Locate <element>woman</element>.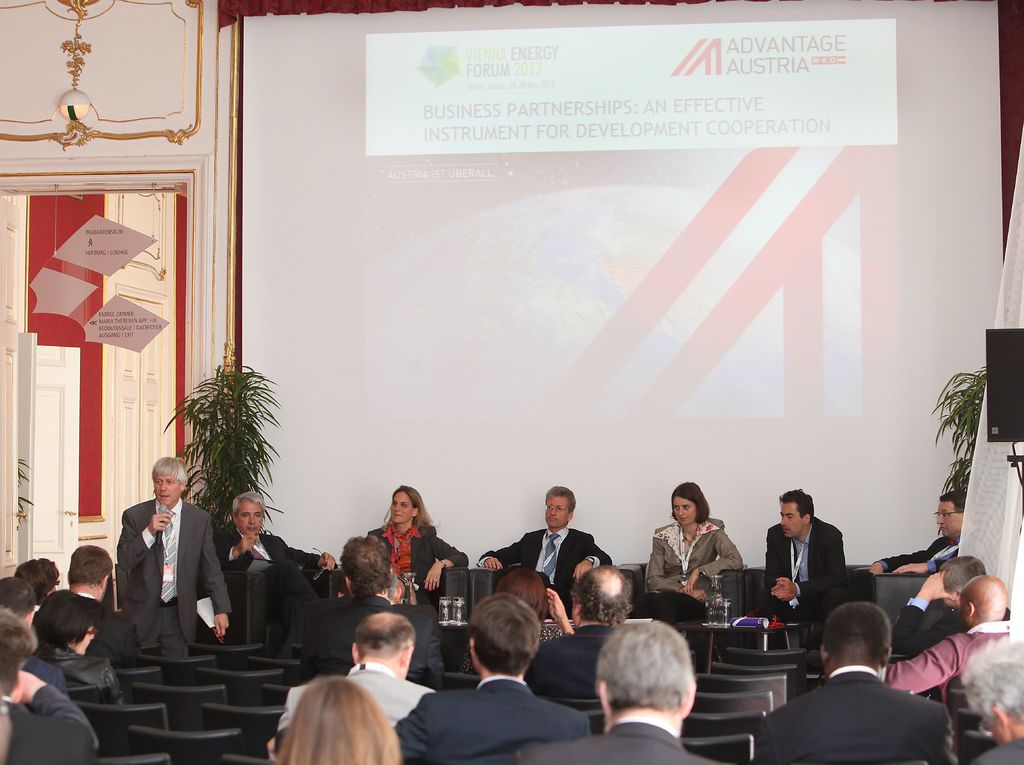
Bounding box: l=273, t=675, r=409, b=764.
